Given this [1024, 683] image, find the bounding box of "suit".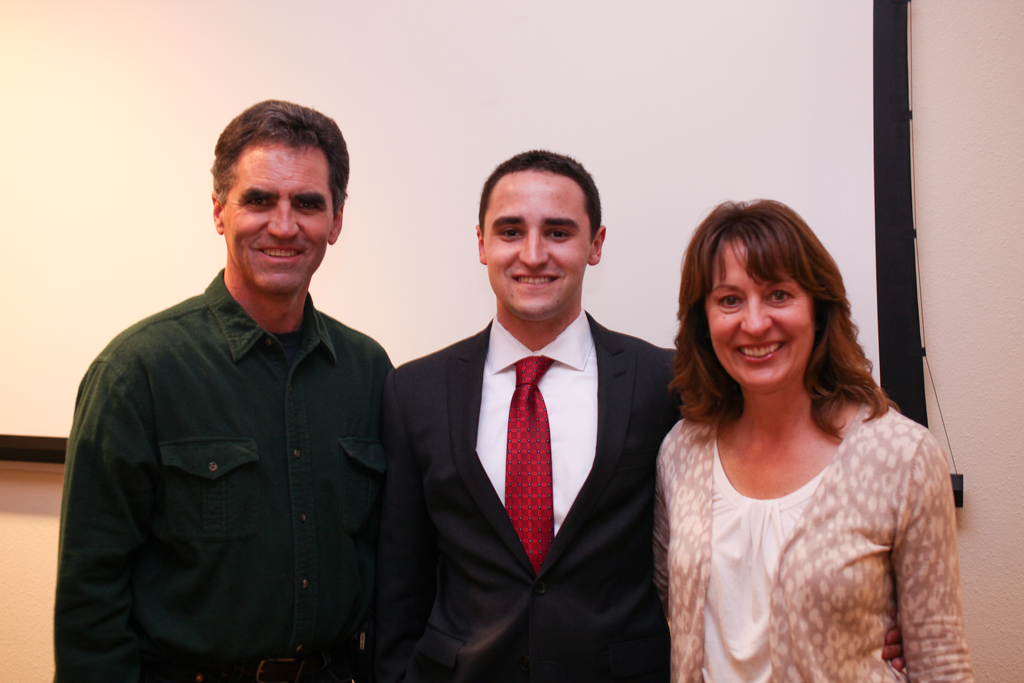
385,192,680,675.
